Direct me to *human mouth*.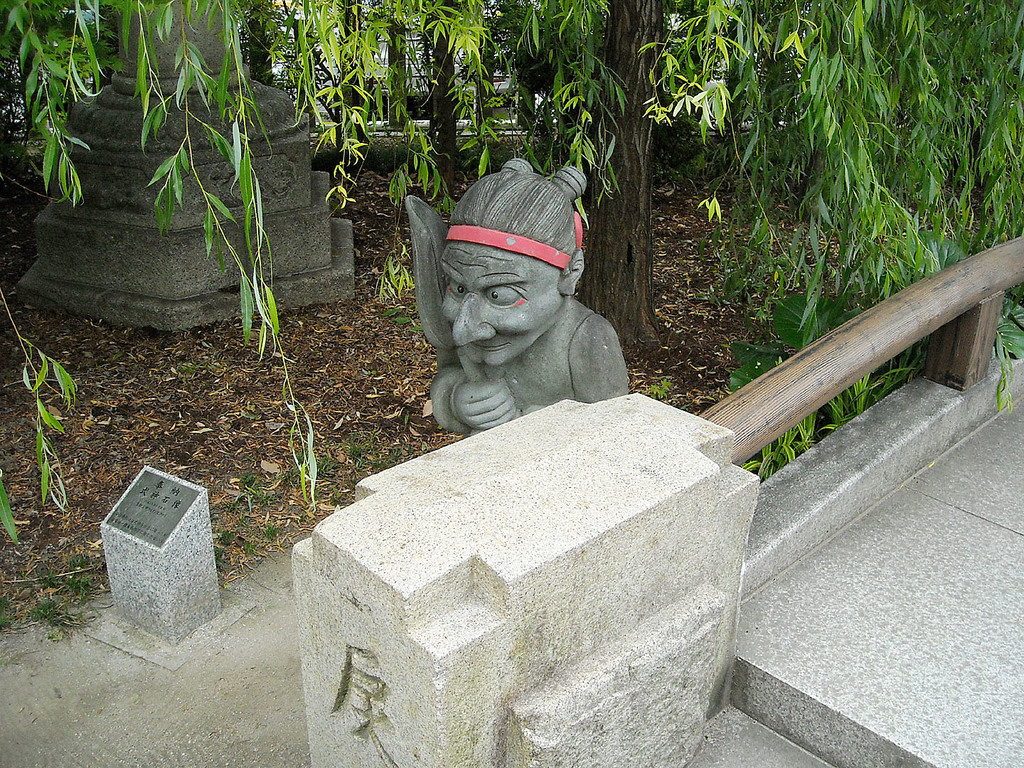
Direction: bbox=[470, 341, 506, 349].
